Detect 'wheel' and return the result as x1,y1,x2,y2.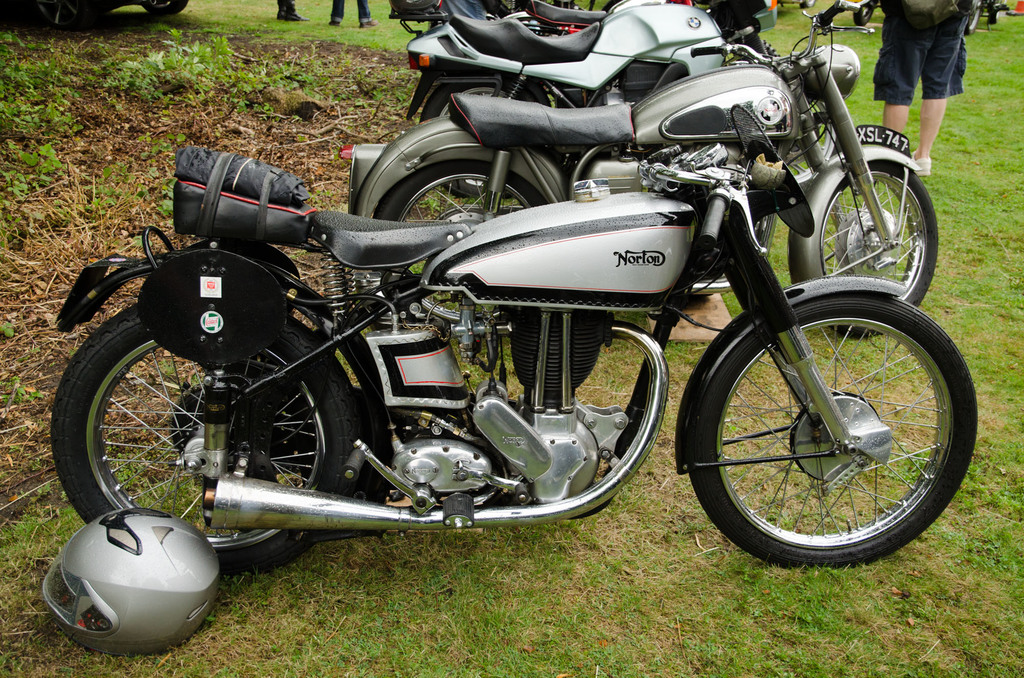
967,0,980,36.
